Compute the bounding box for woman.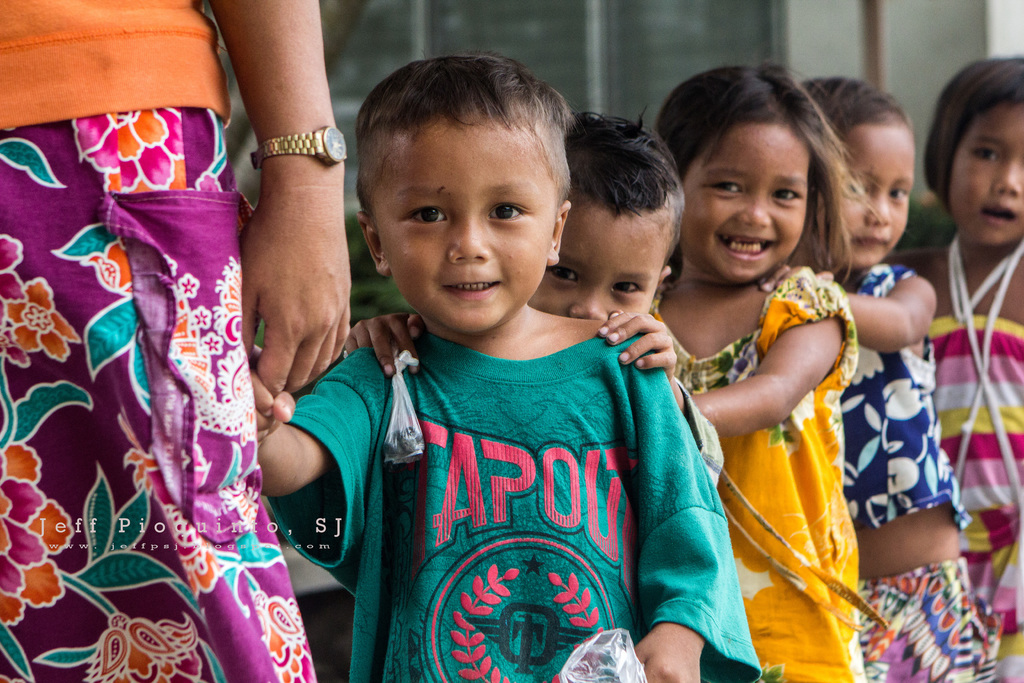
[left=0, top=0, right=351, bottom=682].
